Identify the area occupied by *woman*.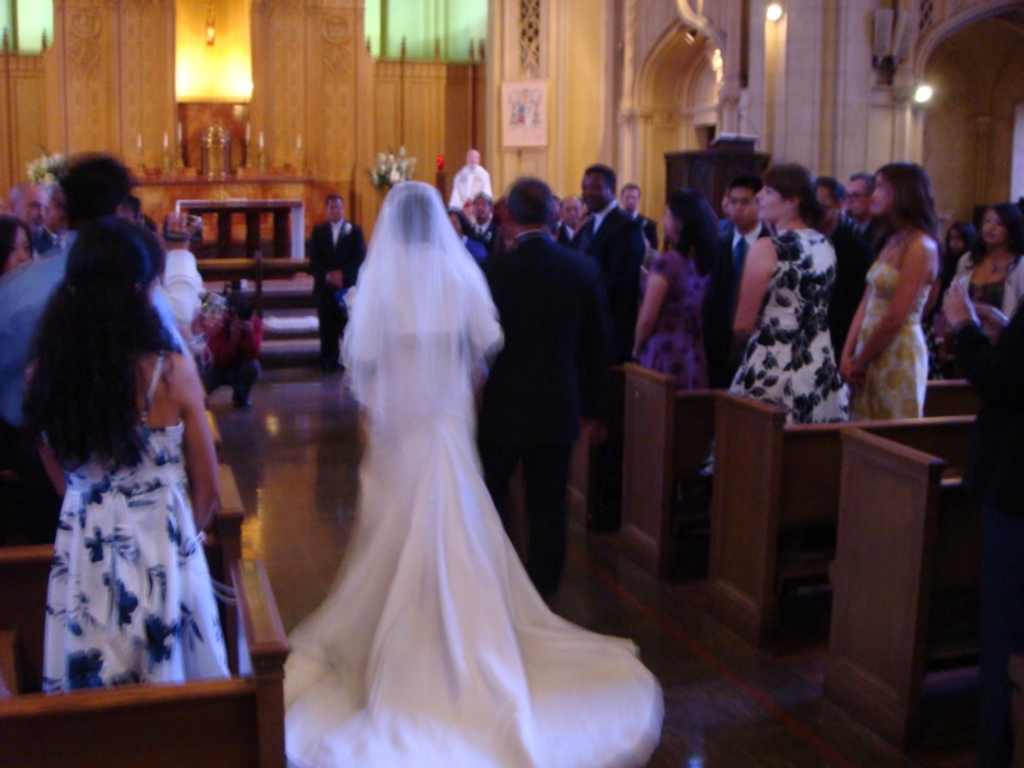
Area: rect(846, 159, 961, 426).
